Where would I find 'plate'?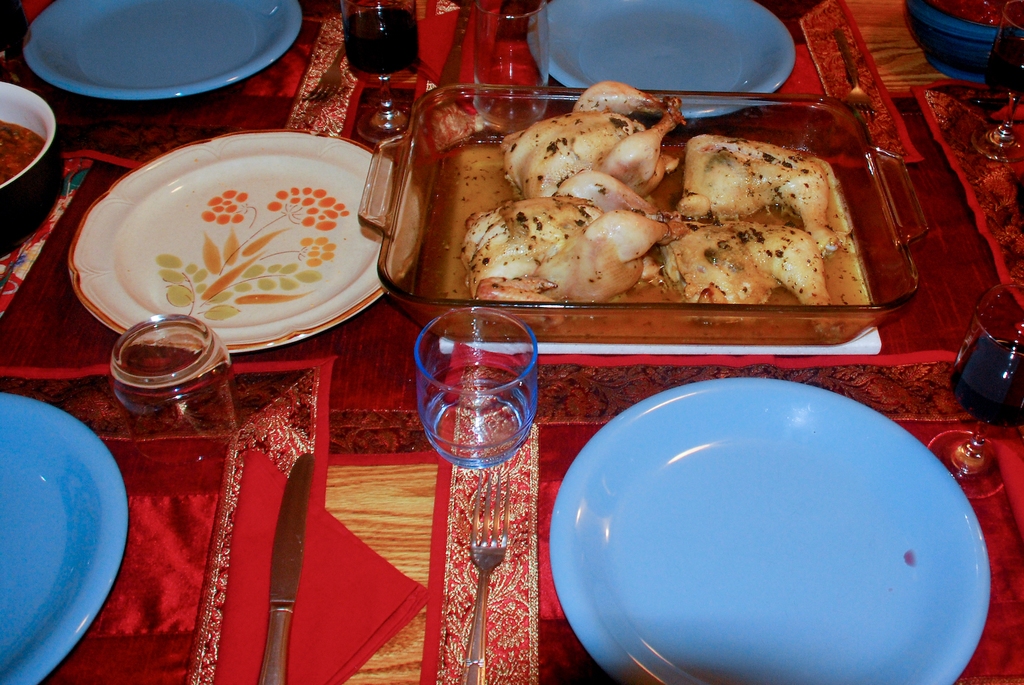
At box(523, 0, 806, 118).
